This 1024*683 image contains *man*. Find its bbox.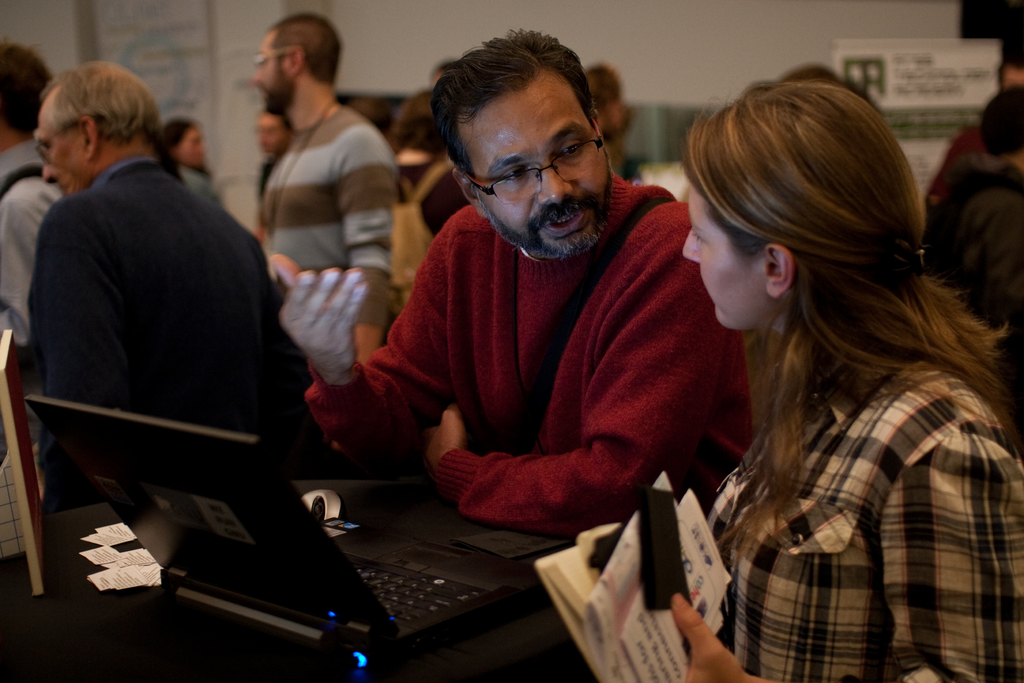
x1=0 y1=32 x2=73 y2=401.
